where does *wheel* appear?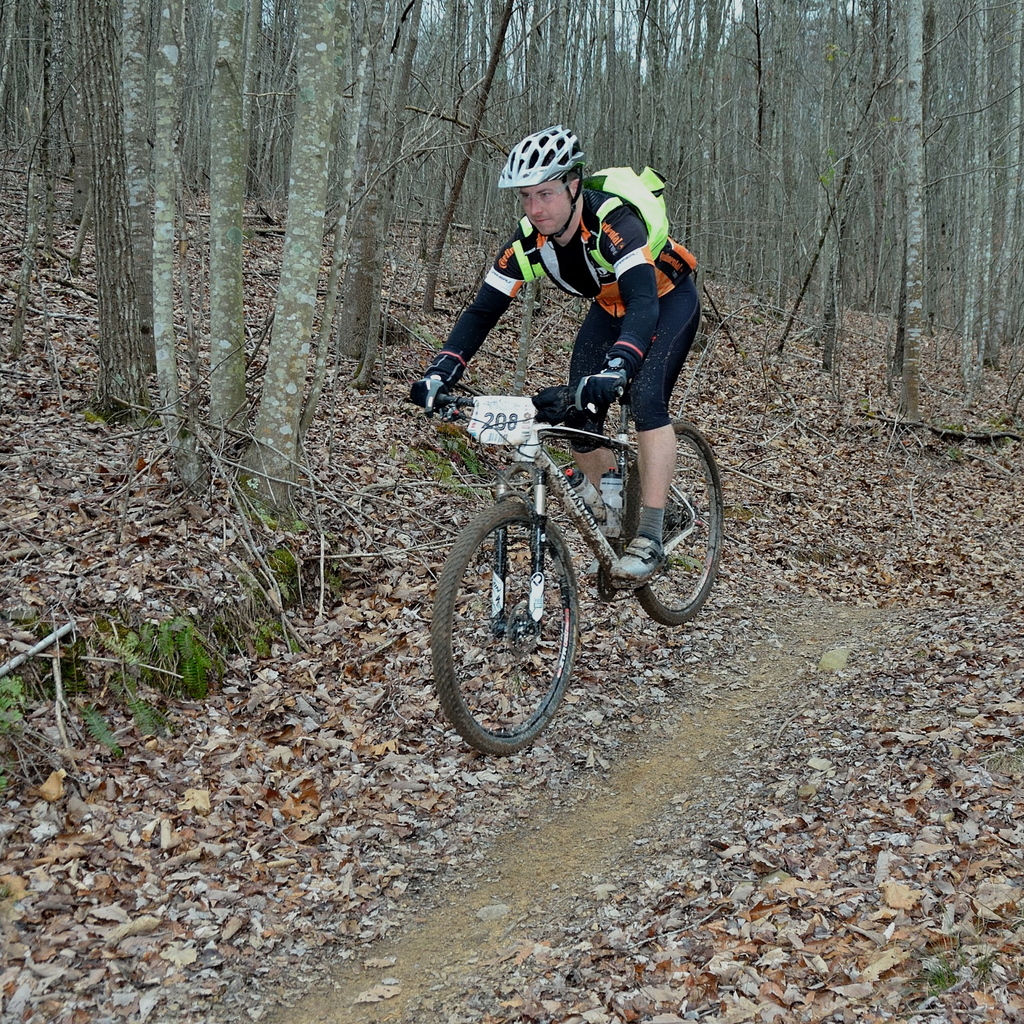
Appears at crop(621, 428, 724, 627).
